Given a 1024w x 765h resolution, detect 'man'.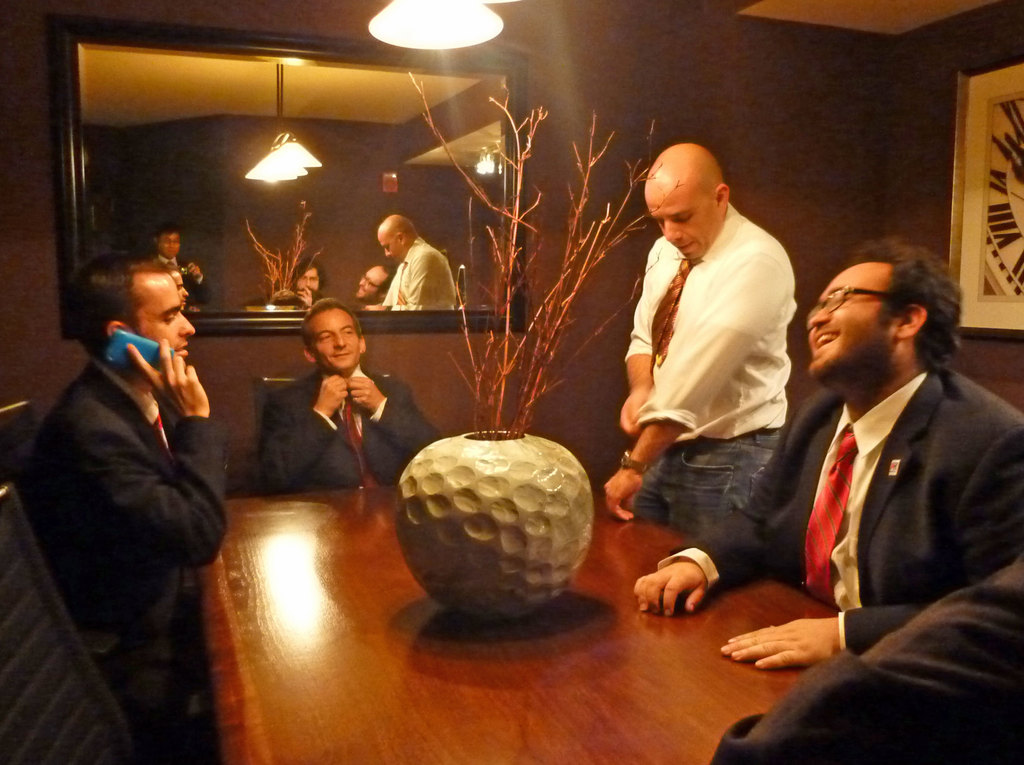
[632, 240, 1023, 670].
